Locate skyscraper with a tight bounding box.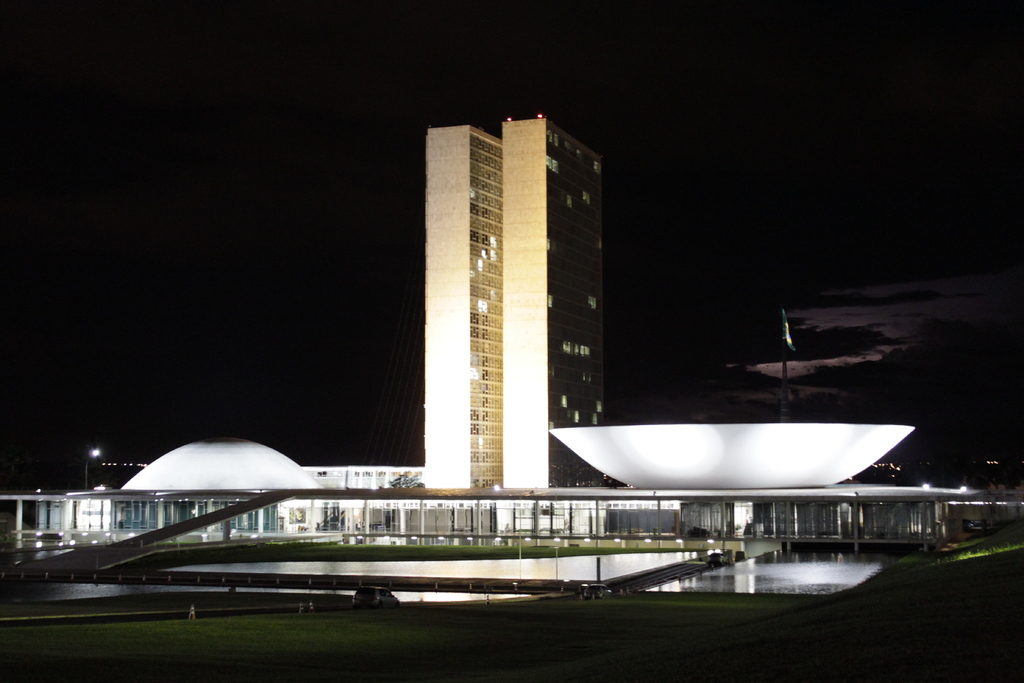
(x1=419, y1=128, x2=500, y2=491).
